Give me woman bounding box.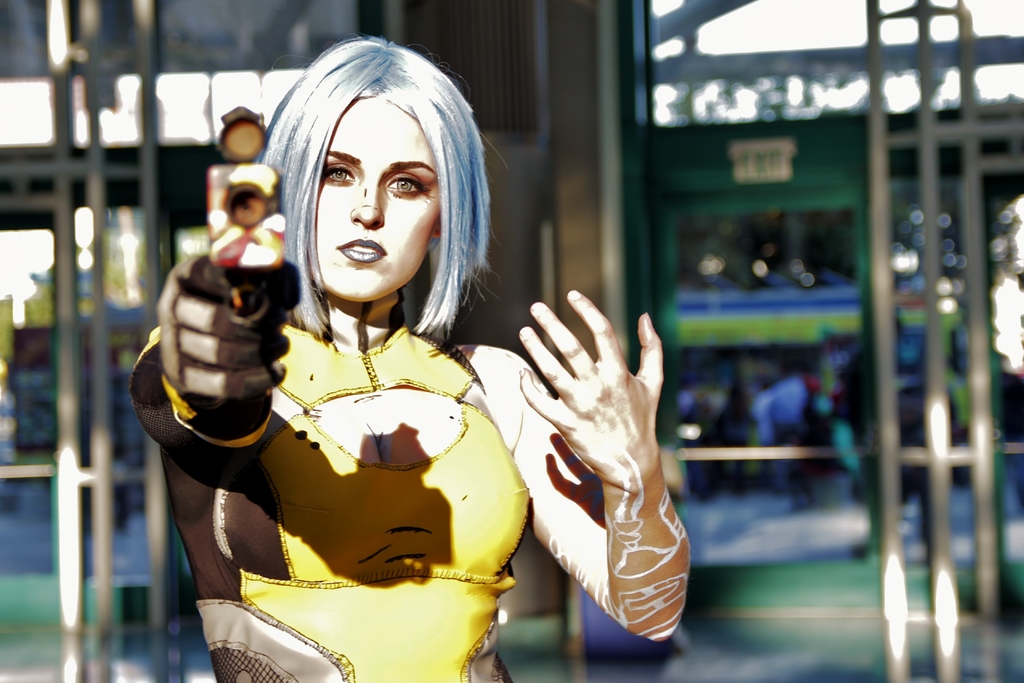
141:54:652:651.
